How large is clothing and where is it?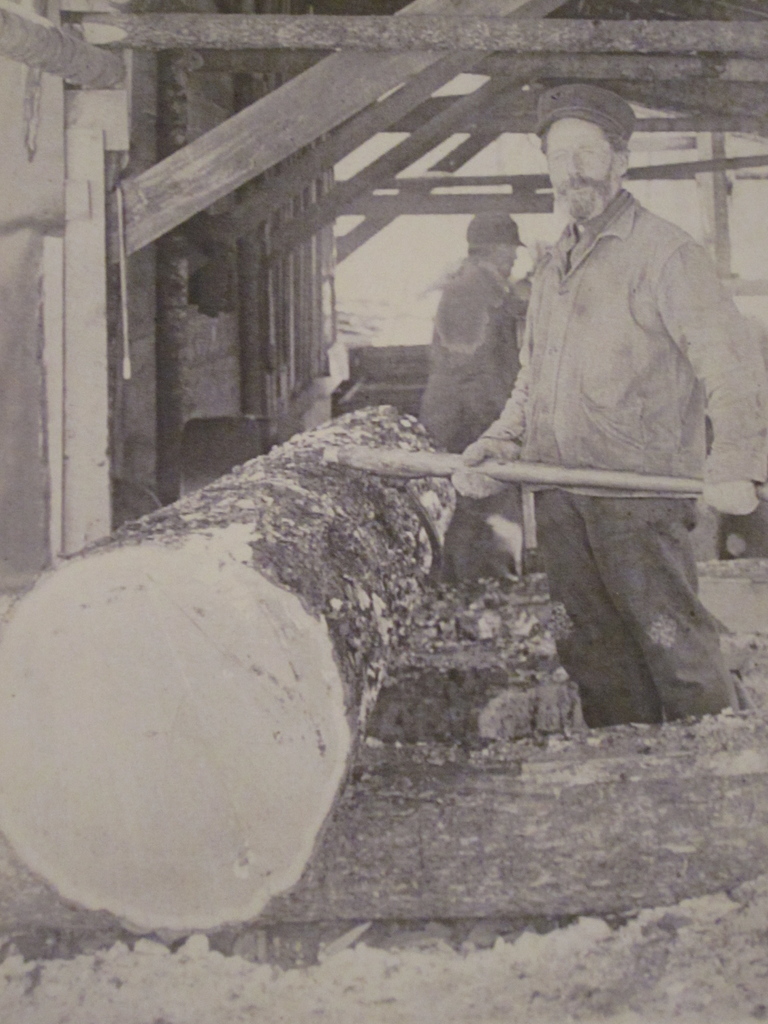
Bounding box: locate(441, 133, 744, 700).
